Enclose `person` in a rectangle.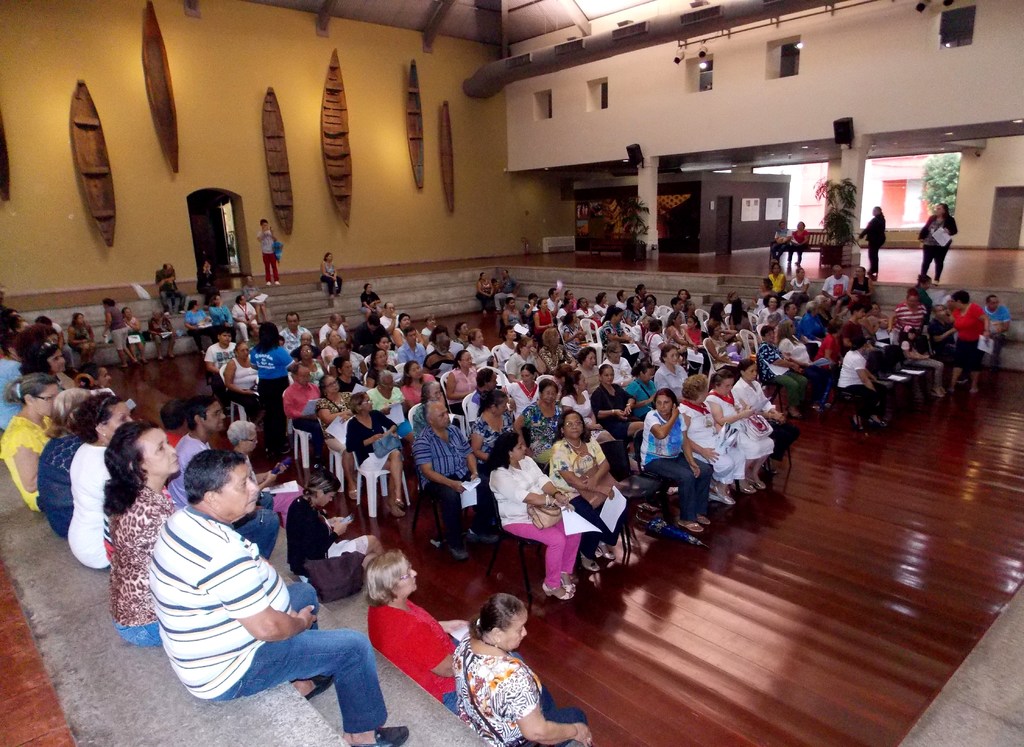
[786,218,810,268].
